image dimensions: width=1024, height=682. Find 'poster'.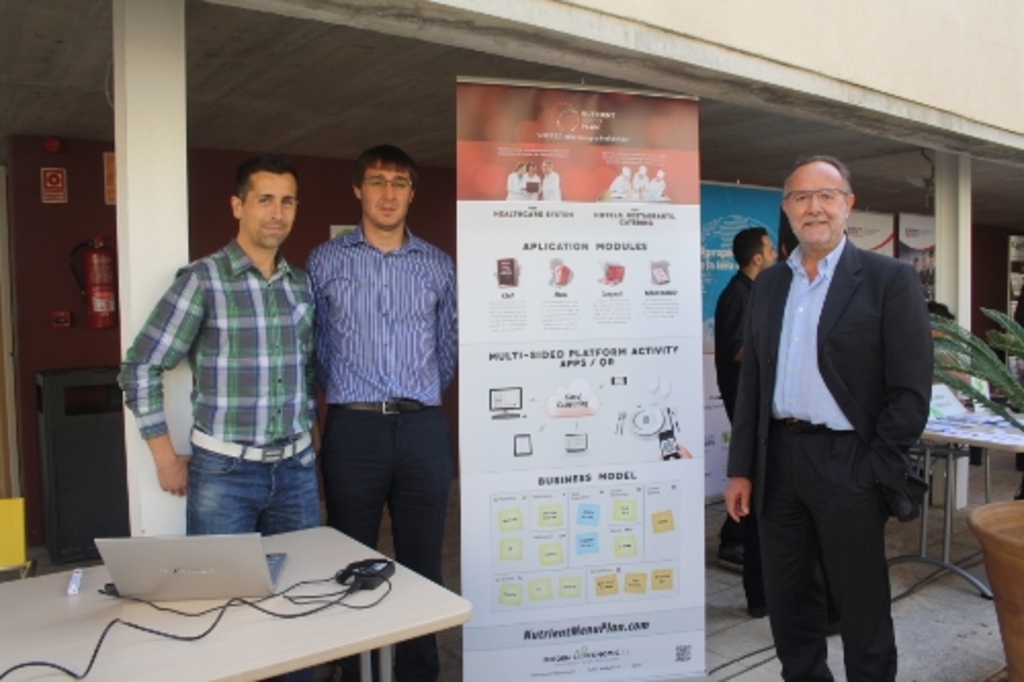
bbox(702, 180, 778, 508).
